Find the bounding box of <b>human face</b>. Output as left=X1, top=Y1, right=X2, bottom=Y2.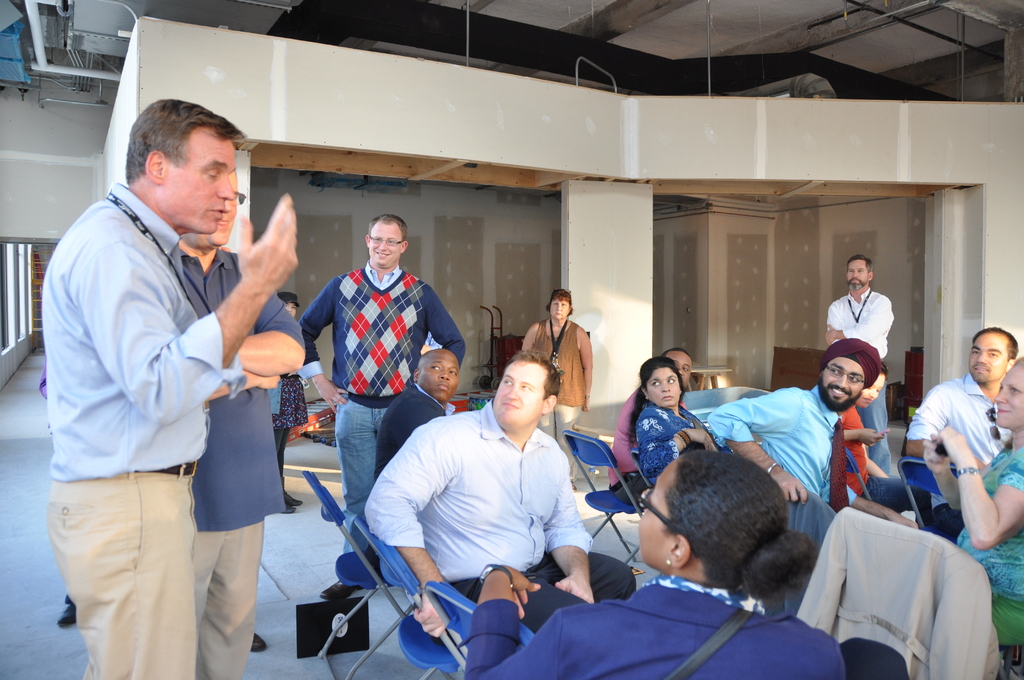
left=548, top=293, right=570, bottom=321.
